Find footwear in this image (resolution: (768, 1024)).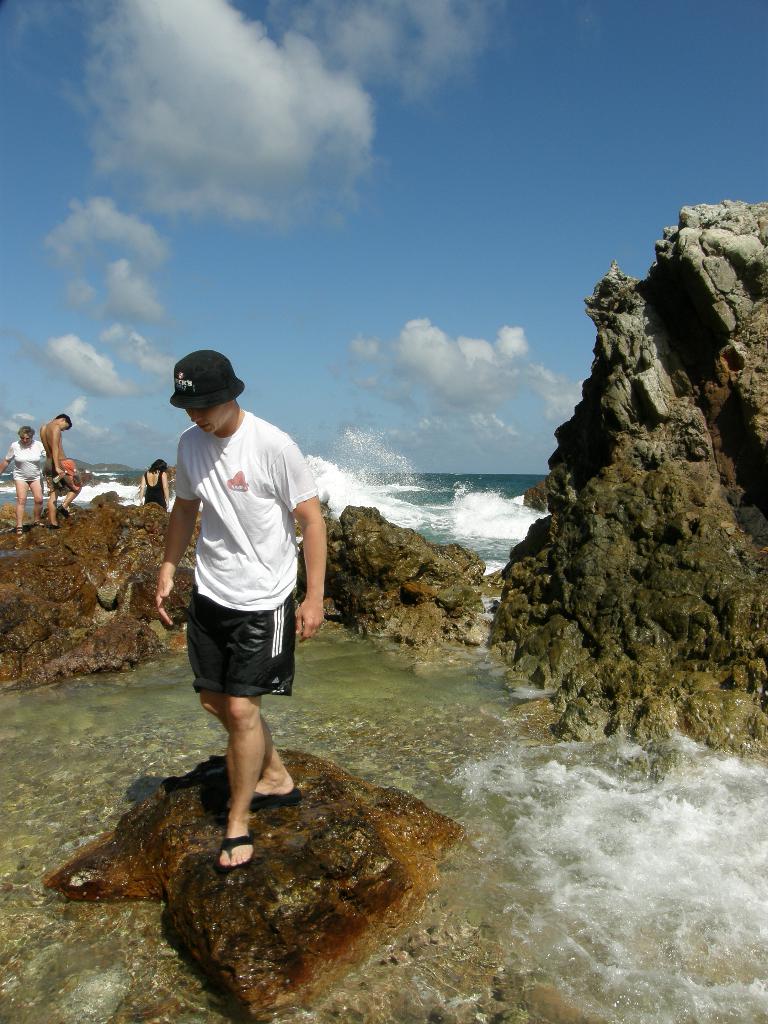
13,525,22,534.
